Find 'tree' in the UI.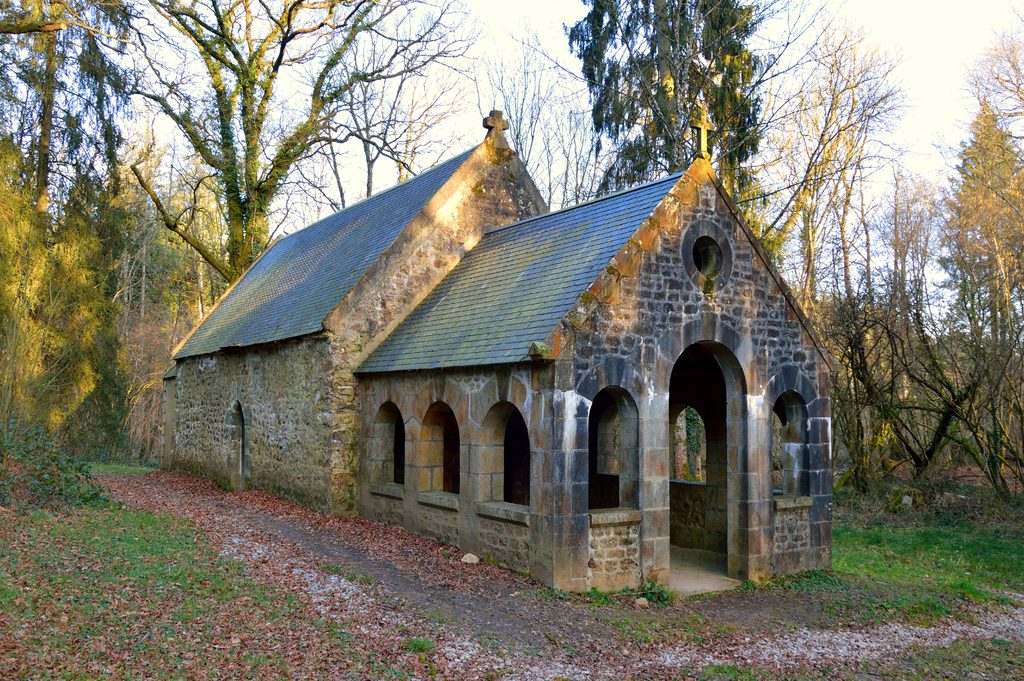
UI element at box(124, 0, 491, 286).
